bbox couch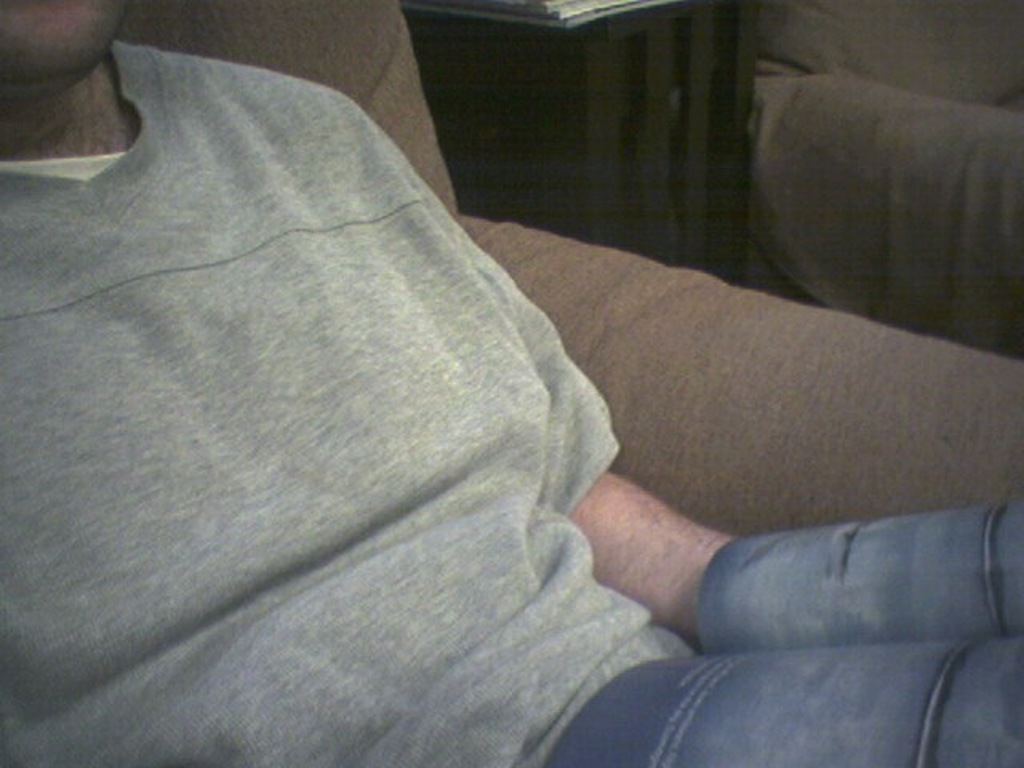
l=0, t=0, r=1000, b=767
